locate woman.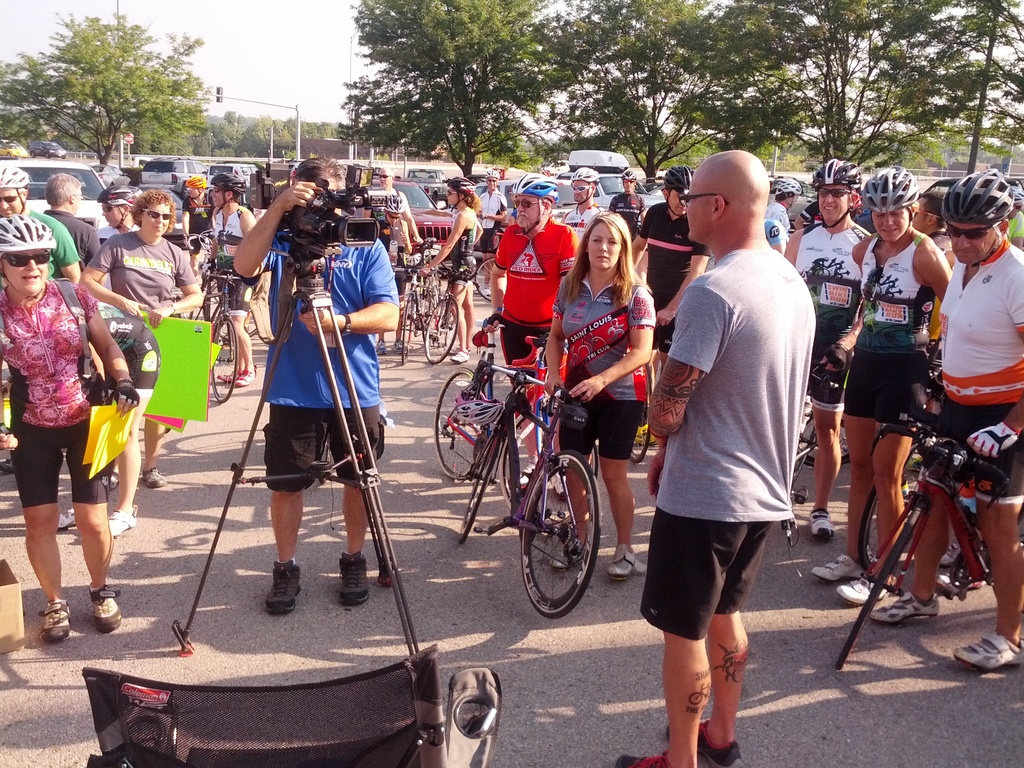
Bounding box: BBox(810, 165, 952, 607).
